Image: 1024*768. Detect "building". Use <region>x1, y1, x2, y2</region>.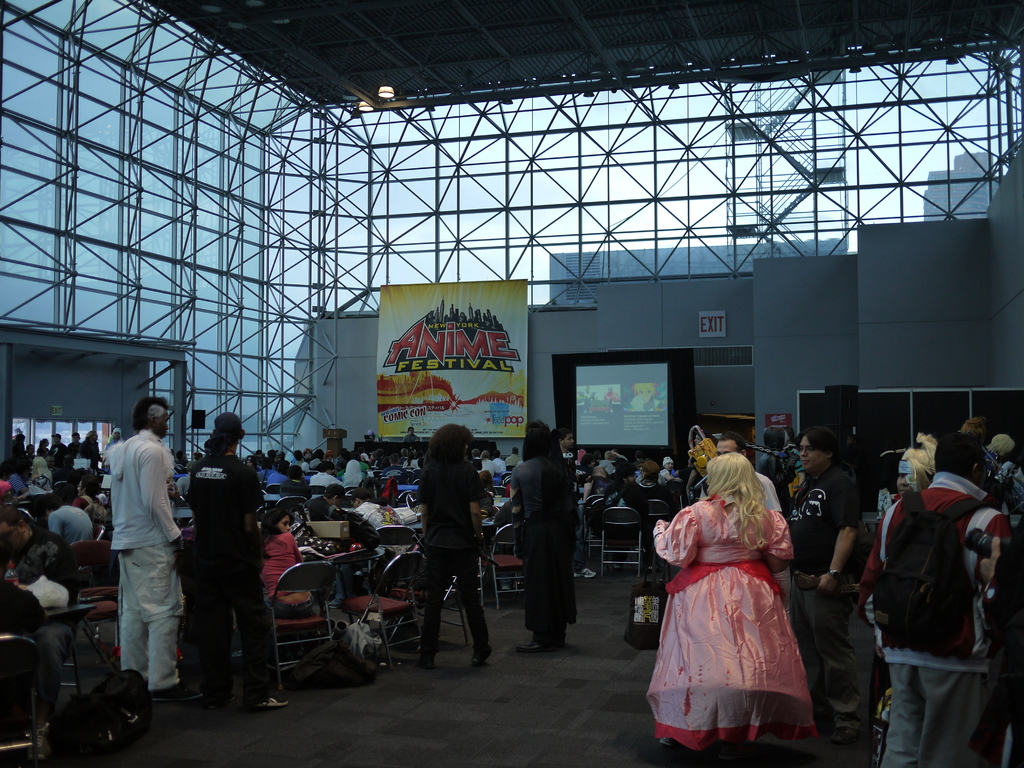
<region>0, 0, 1023, 764</region>.
